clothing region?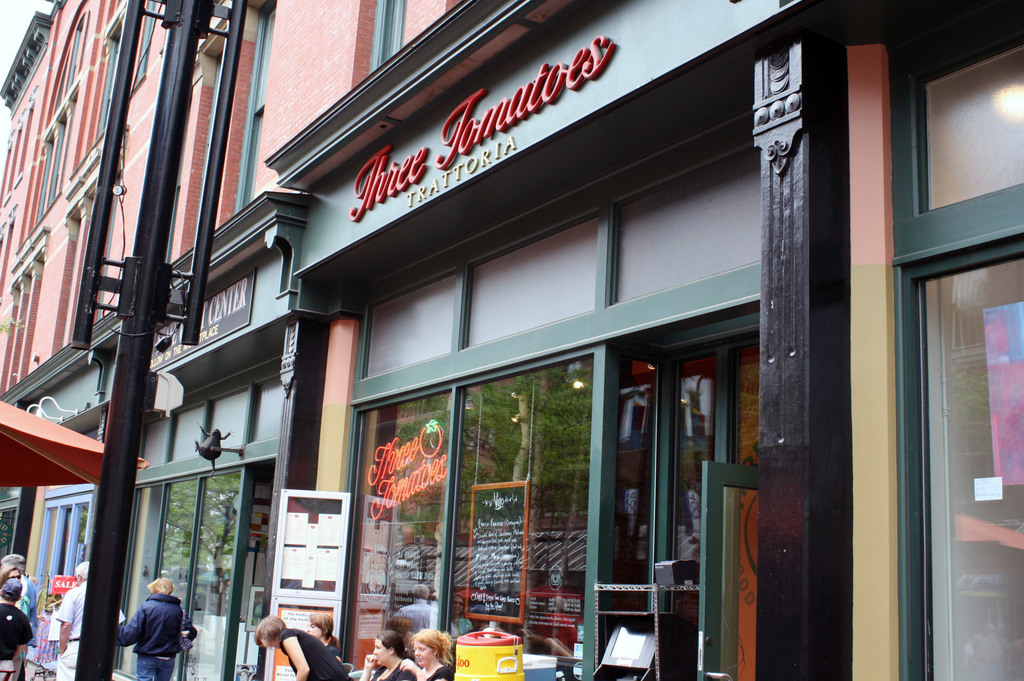
x1=115 y1=595 x2=183 y2=680
